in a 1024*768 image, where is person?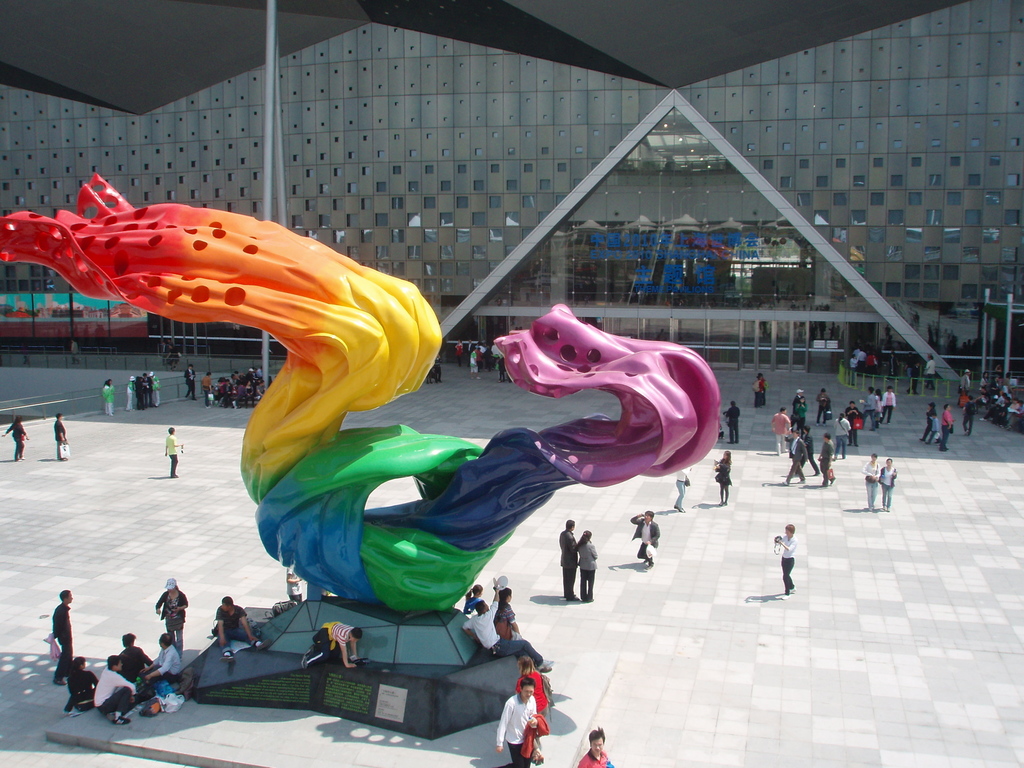
(left=213, top=593, right=257, bottom=648).
